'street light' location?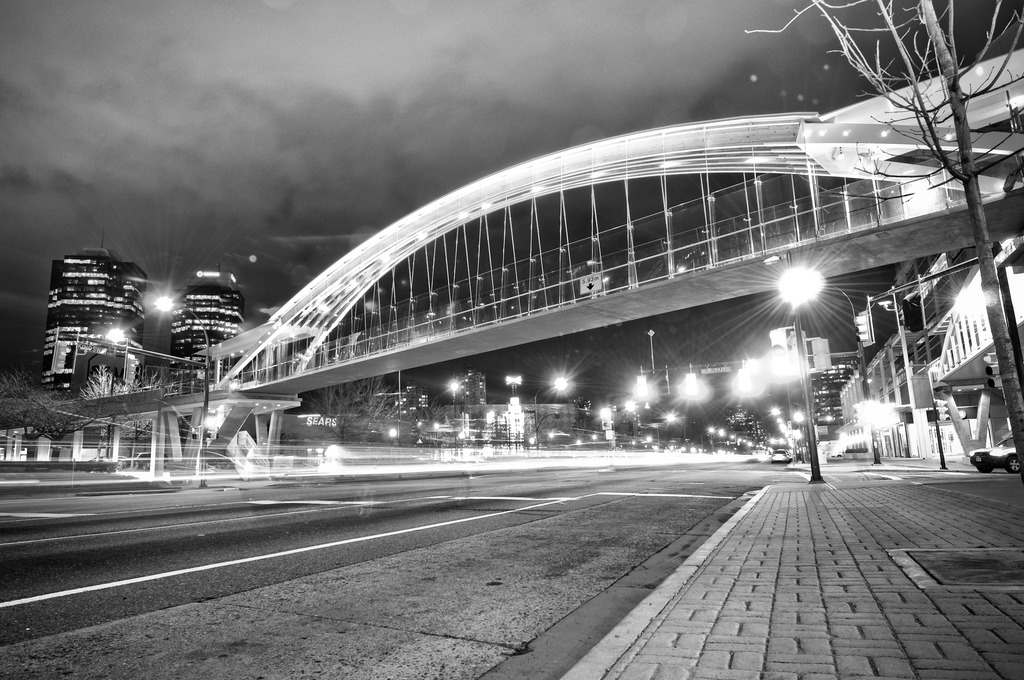
x1=635, y1=382, x2=660, y2=441
